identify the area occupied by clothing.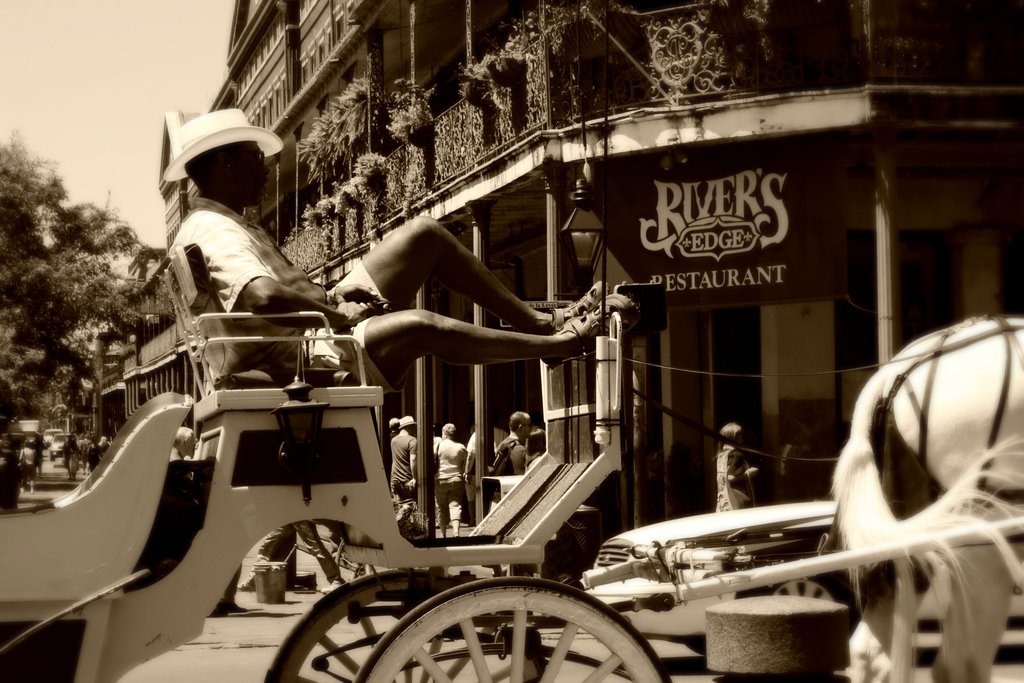
Area: 139, 152, 338, 347.
